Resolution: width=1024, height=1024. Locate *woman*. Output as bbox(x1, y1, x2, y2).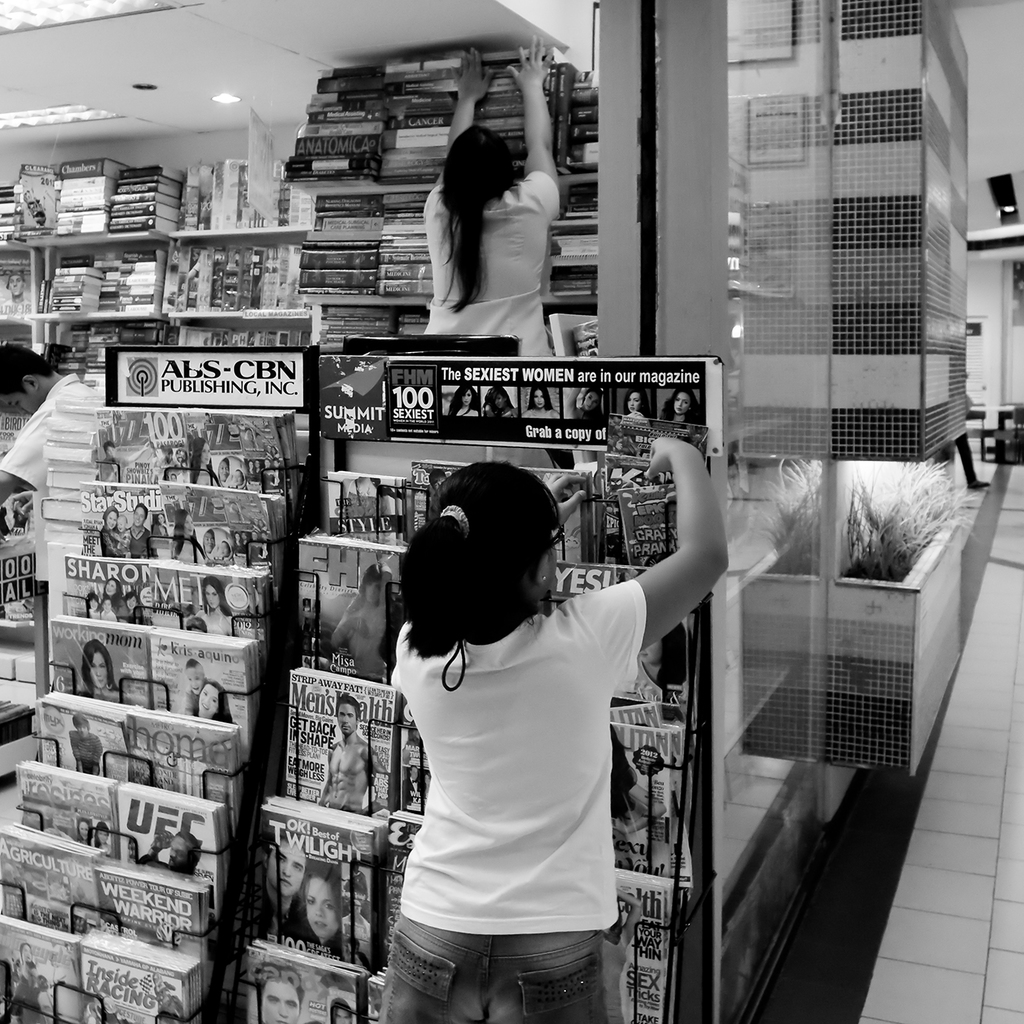
bbox(98, 503, 133, 556).
